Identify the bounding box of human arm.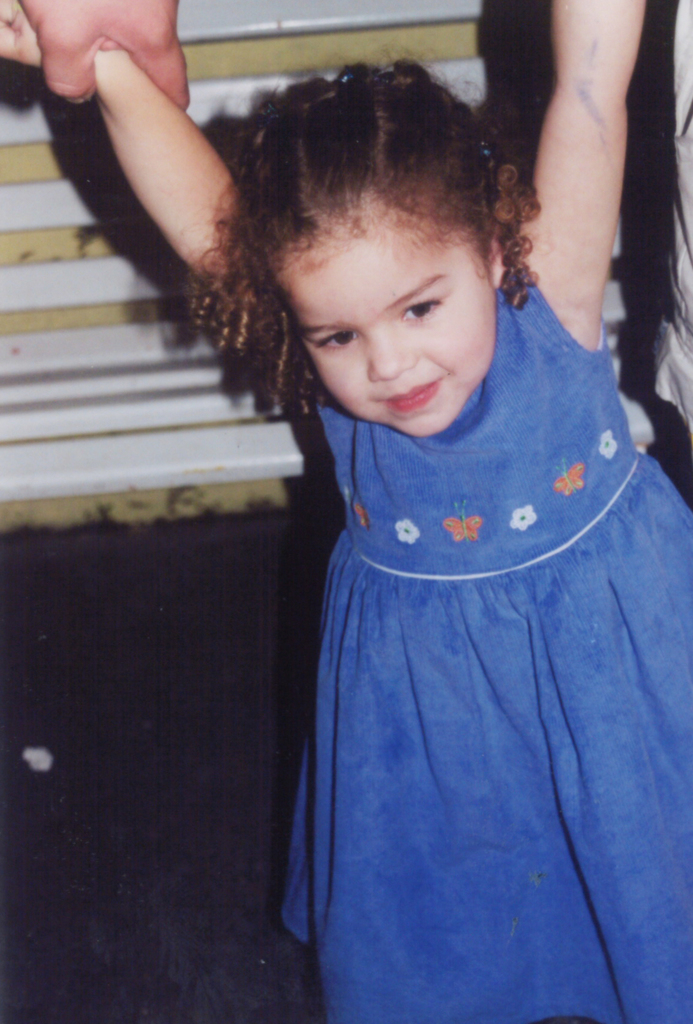
box=[0, 0, 303, 391].
